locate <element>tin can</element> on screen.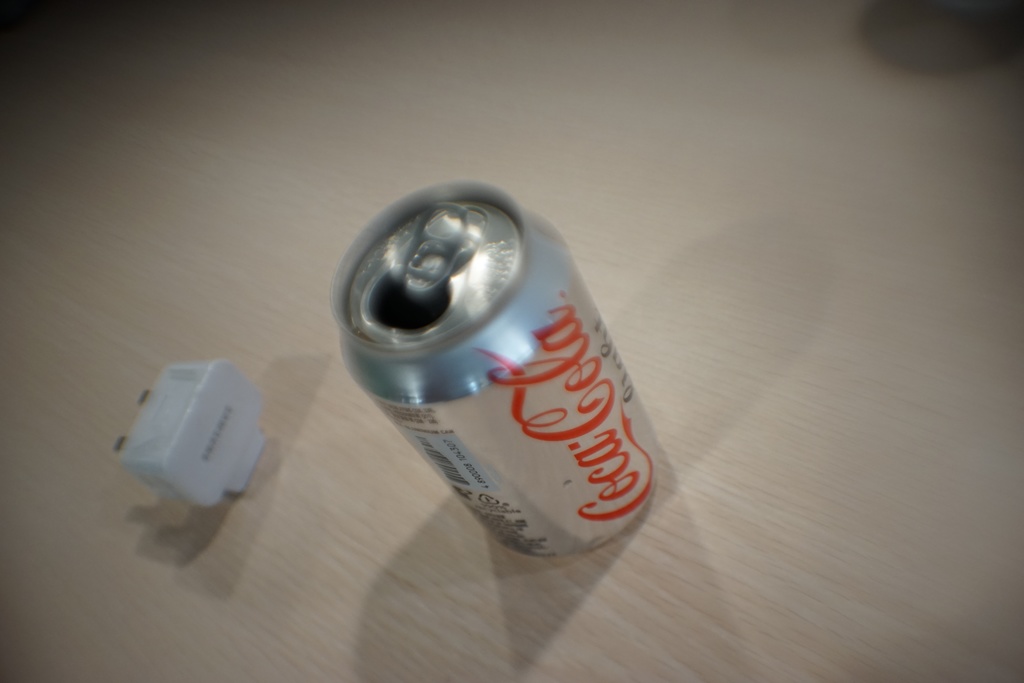
On screen at {"left": 325, "top": 178, "right": 661, "bottom": 556}.
